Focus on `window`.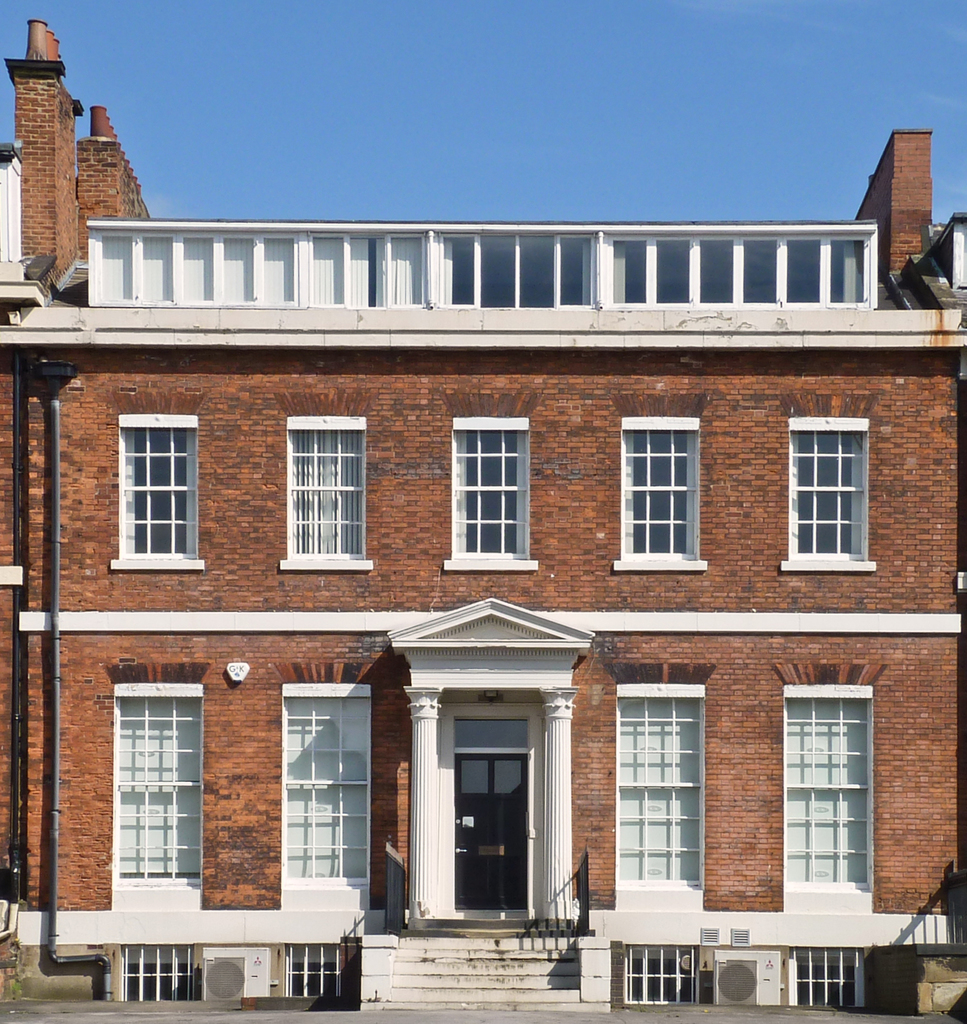
Focused at left=806, top=431, right=881, bottom=545.
